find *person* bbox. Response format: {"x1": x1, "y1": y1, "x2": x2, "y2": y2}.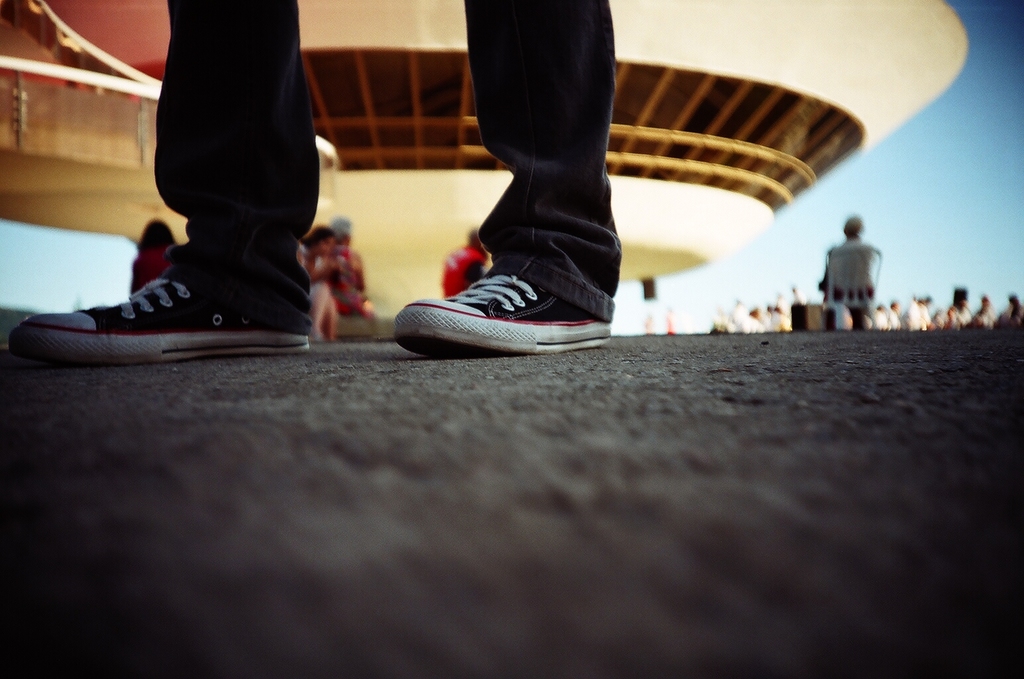
{"x1": 899, "y1": 298, "x2": 927, "y2": 332}.
